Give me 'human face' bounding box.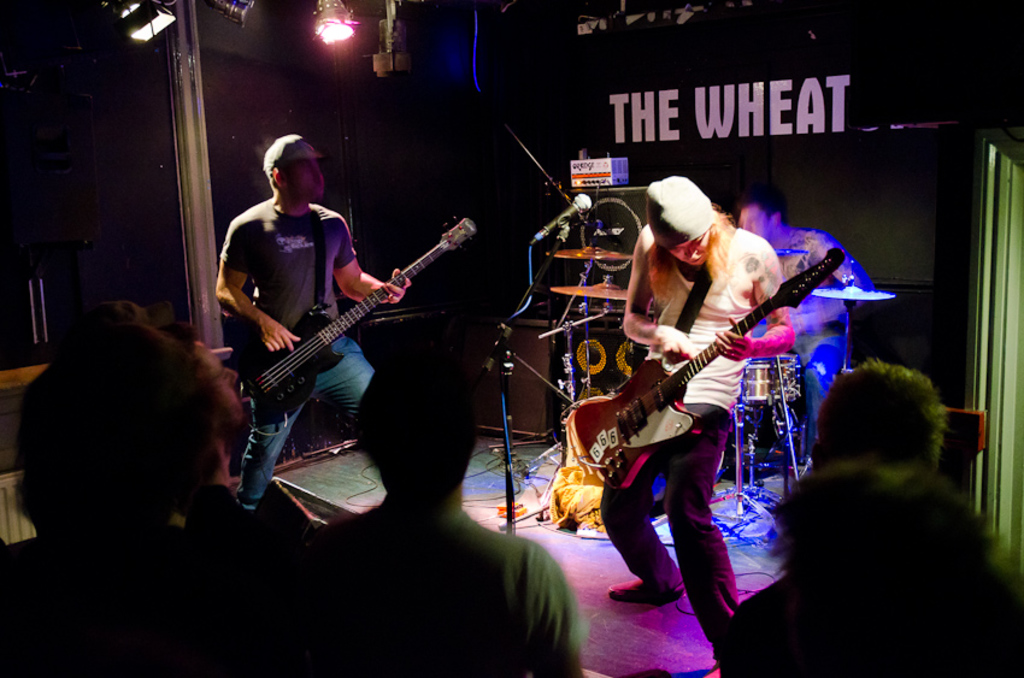
rect(738, 210, 772, 242).
